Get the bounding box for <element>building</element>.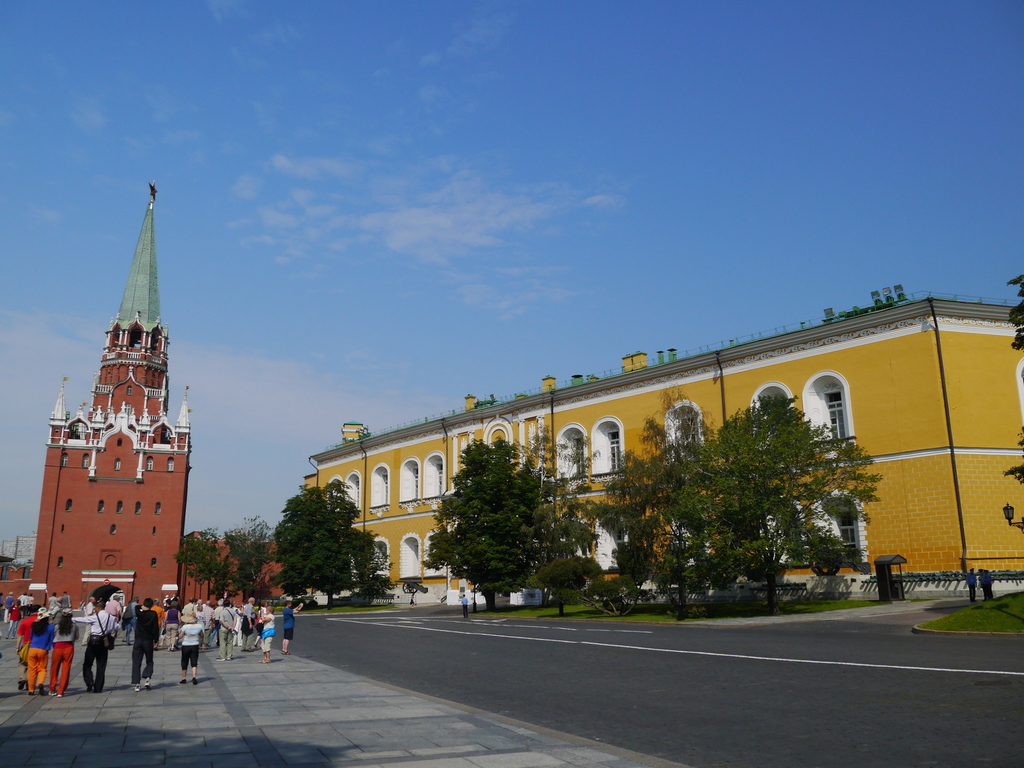
<box>0,183,193,613</box>.
